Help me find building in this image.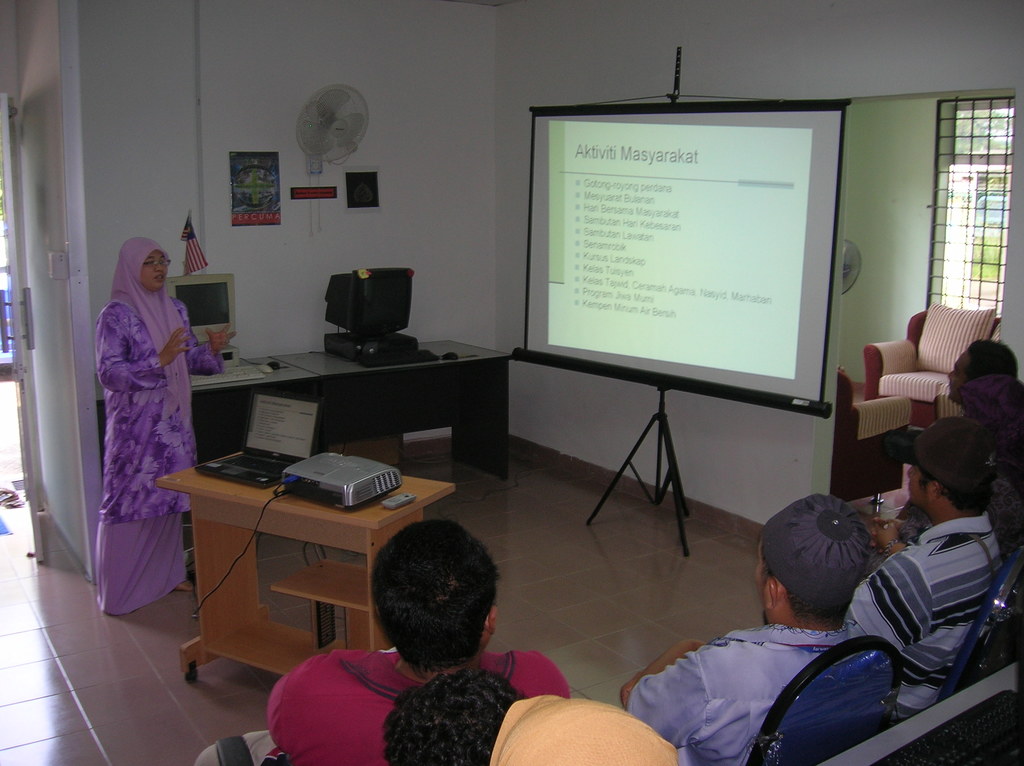
Found it: [0, 0, 1023, 765].
